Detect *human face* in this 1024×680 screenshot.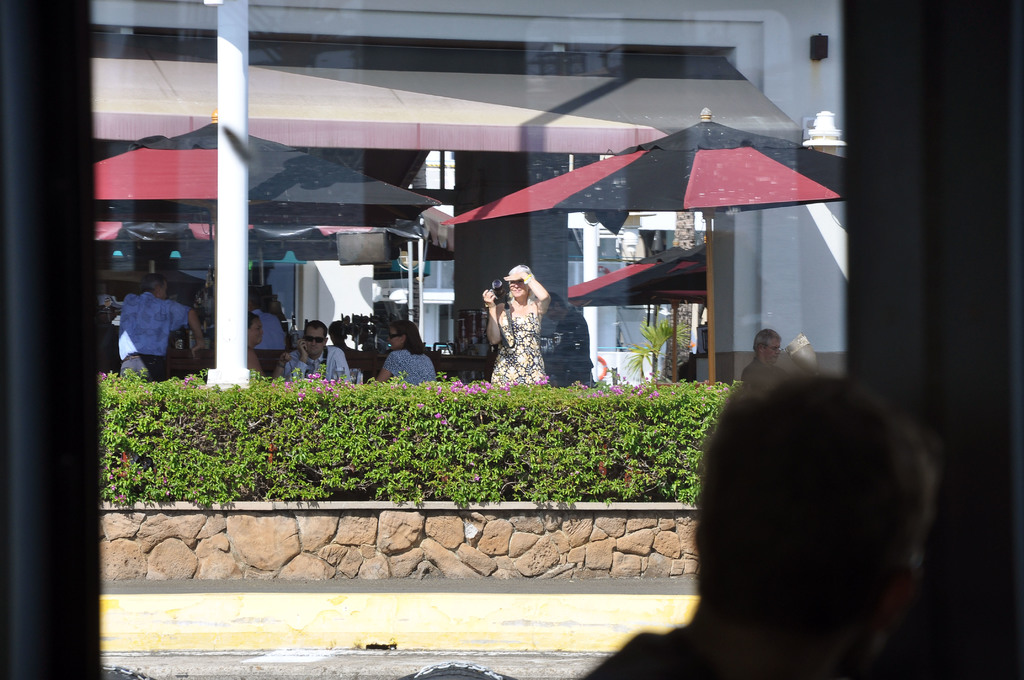
Detection: 252,321,261,342.
